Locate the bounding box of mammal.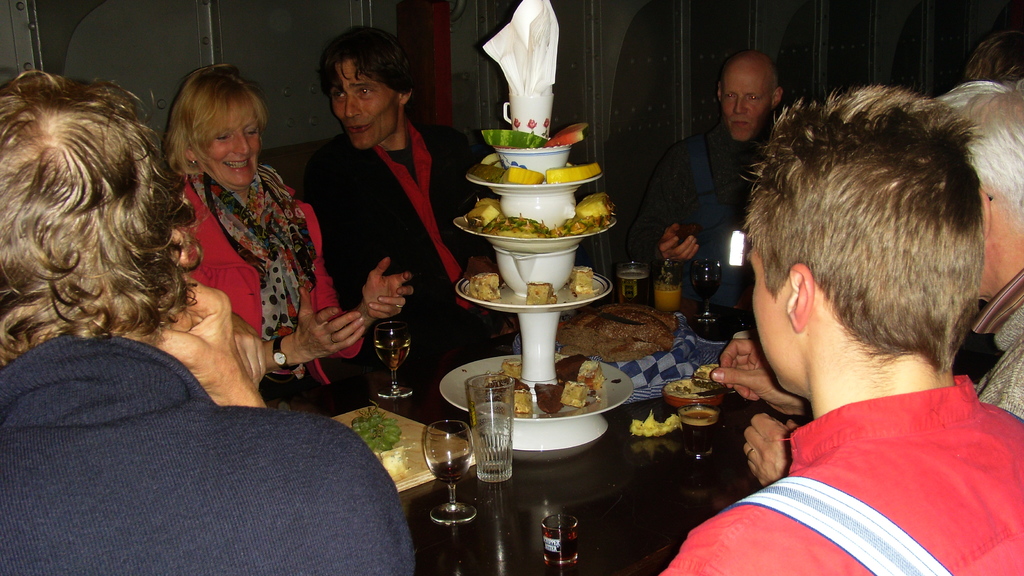
Bounding box: <box>932,71,1023,419</box>.
